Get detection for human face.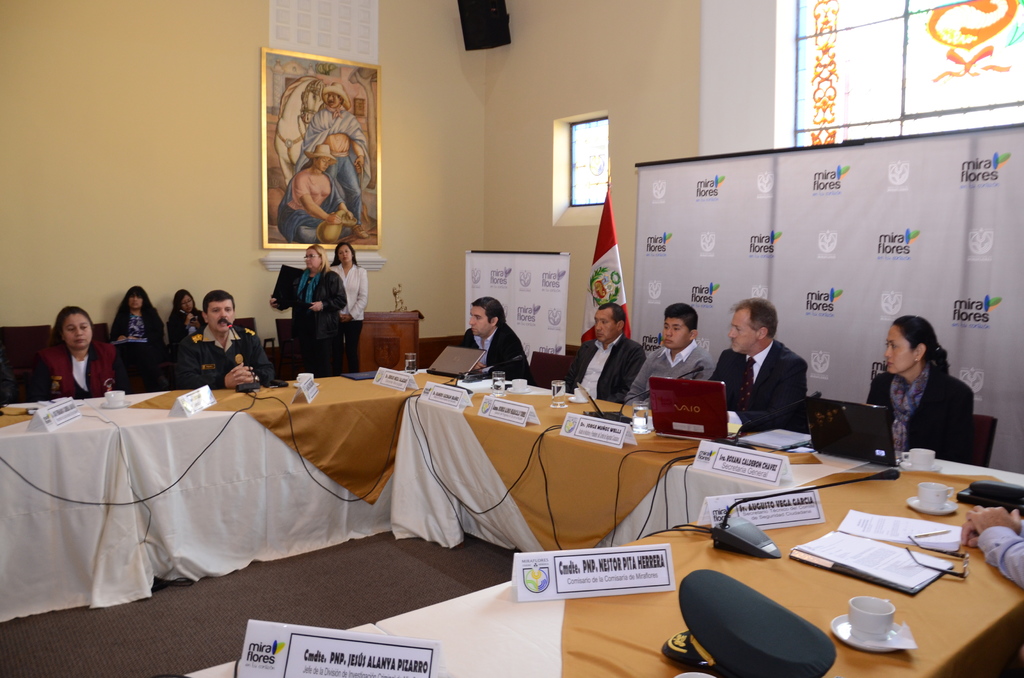
Detection: <box>468,305,492,335</box>.
